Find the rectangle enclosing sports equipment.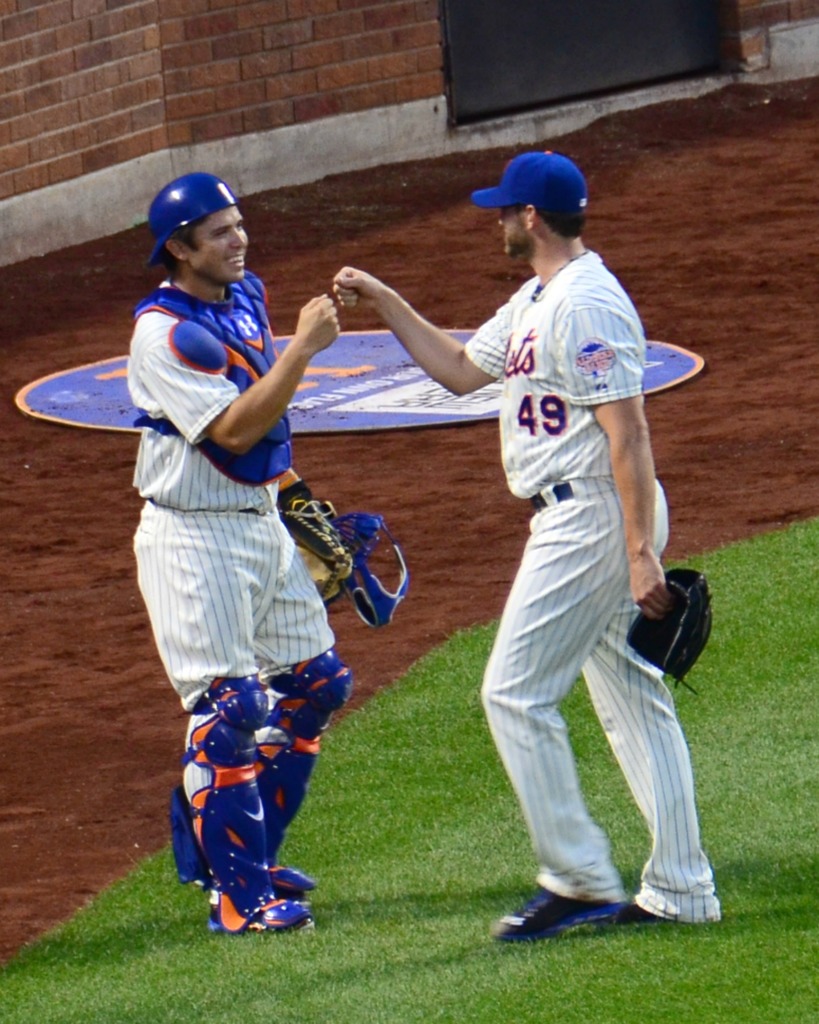
[628,567,717,685].
